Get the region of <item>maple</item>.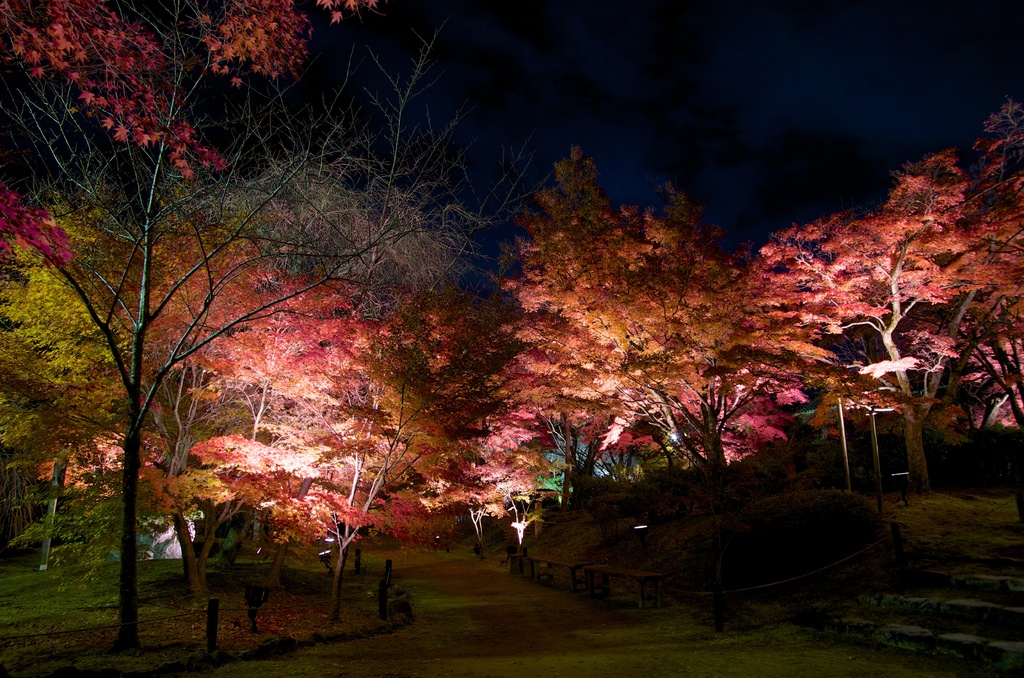
left=429, top=234, right=568, bottom=554.
